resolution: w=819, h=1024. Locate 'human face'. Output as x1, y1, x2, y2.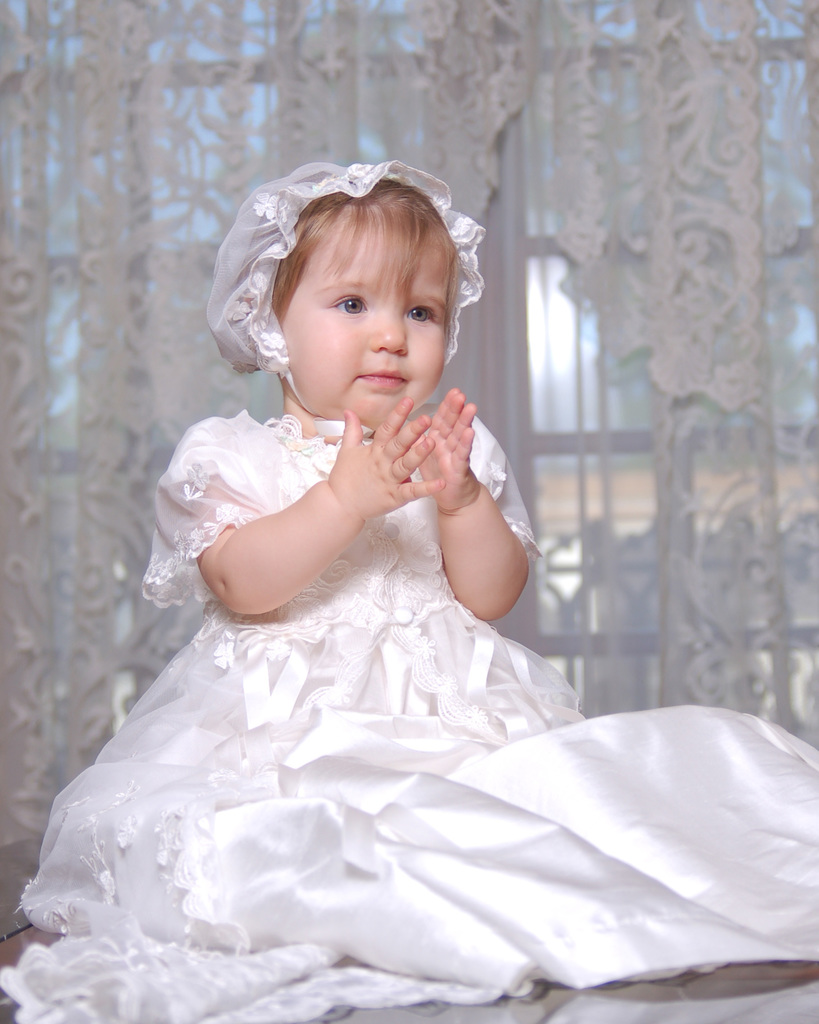
282, 202, 457, 428.
